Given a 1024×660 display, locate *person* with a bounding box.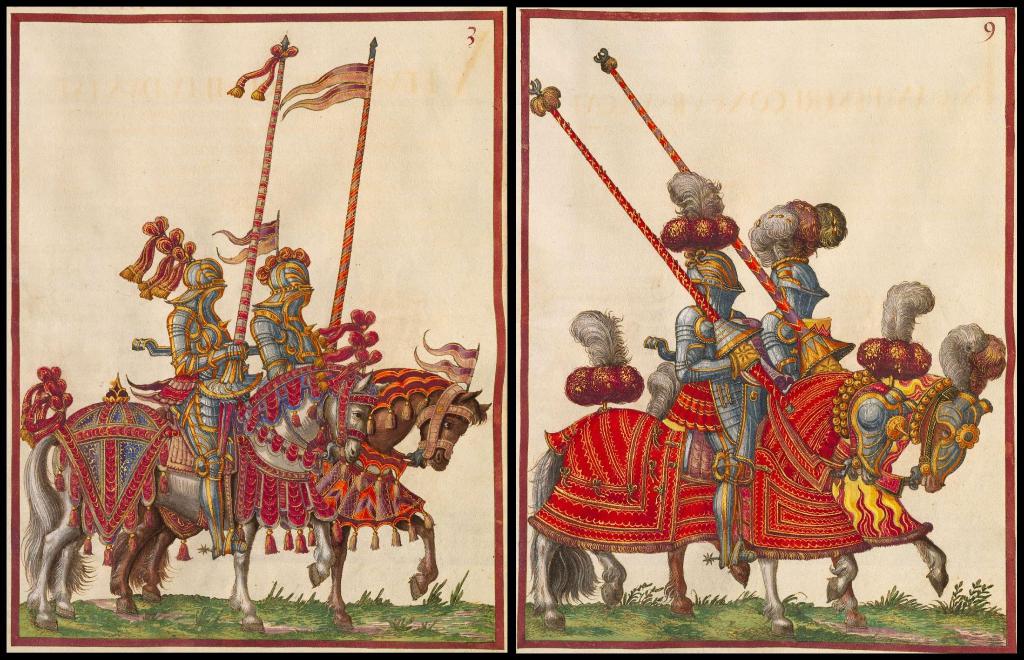
Located: l=230, t=236, r=348, b=428.
